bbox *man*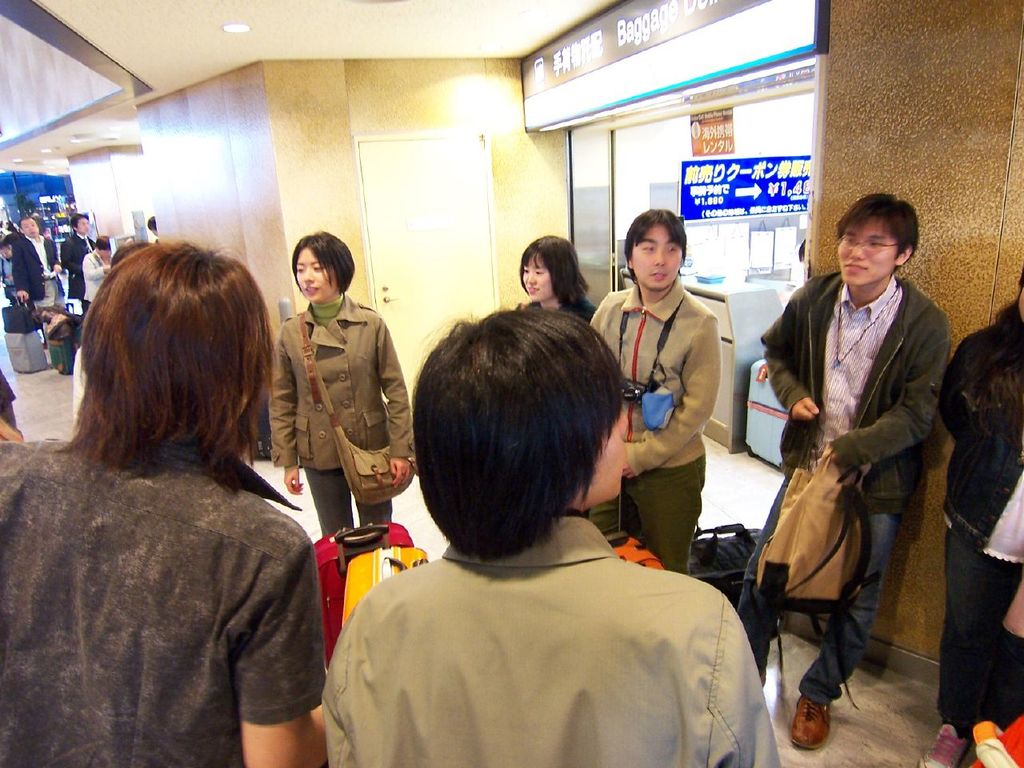
1, 238, 339, 767
